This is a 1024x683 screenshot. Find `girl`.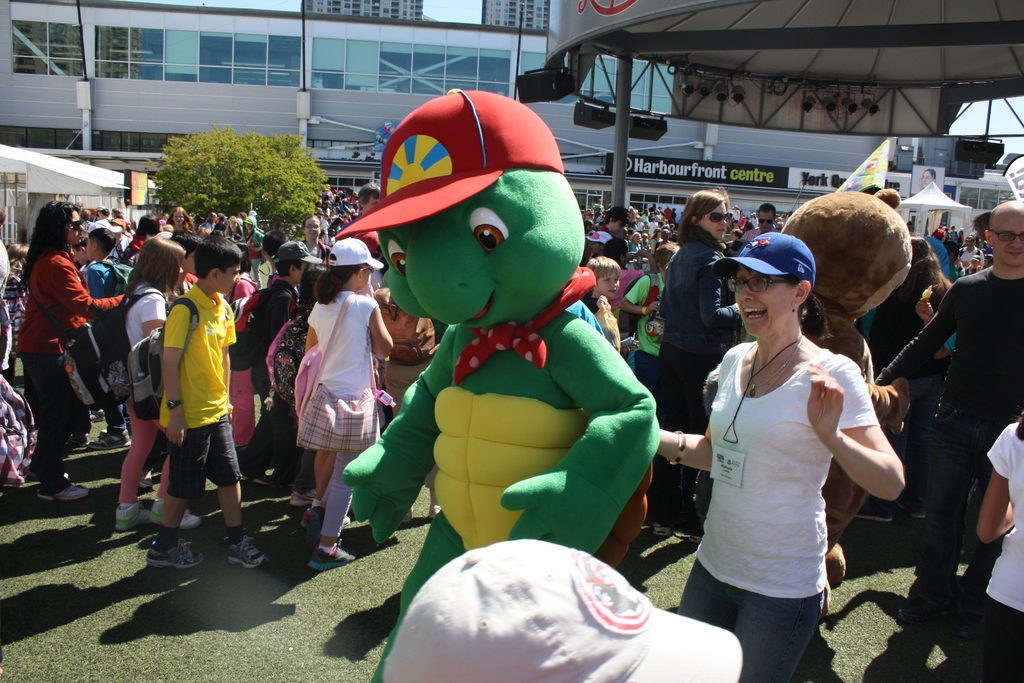
Bounding box: l=321, t=201, r=329, b=211.
